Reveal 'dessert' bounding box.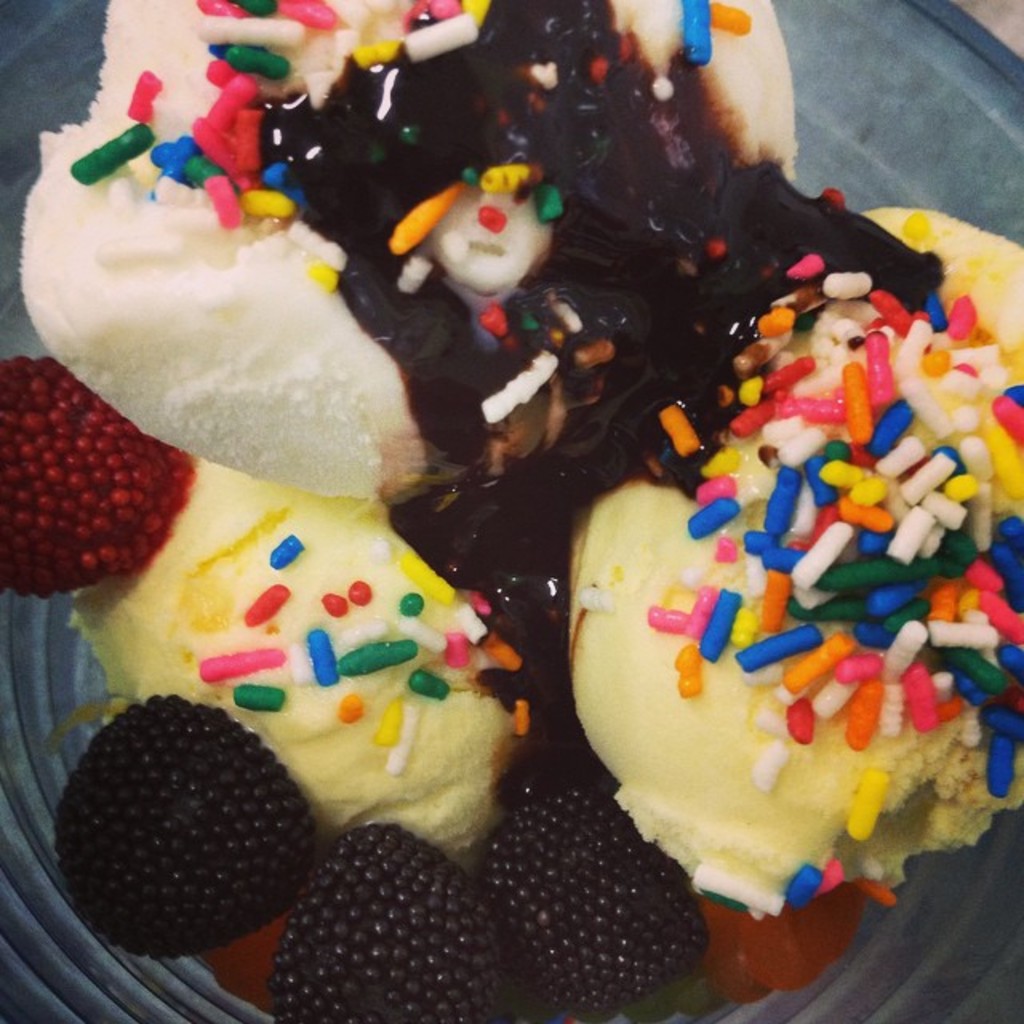
Revealed: BBox(0, 0, 1022, 1022).
